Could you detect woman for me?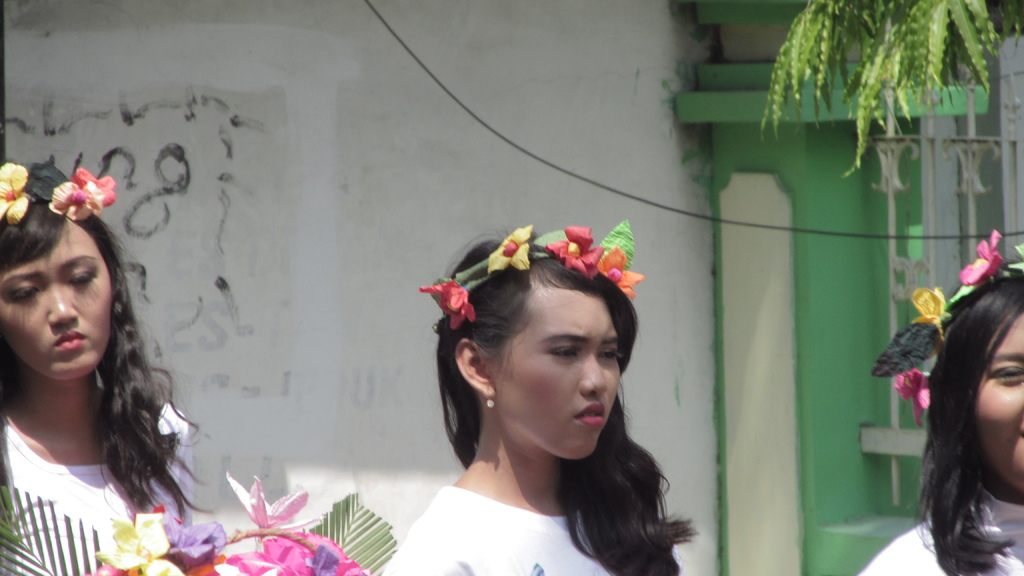
Detection result: (left=0, top=159, right=203, bottom=575).
